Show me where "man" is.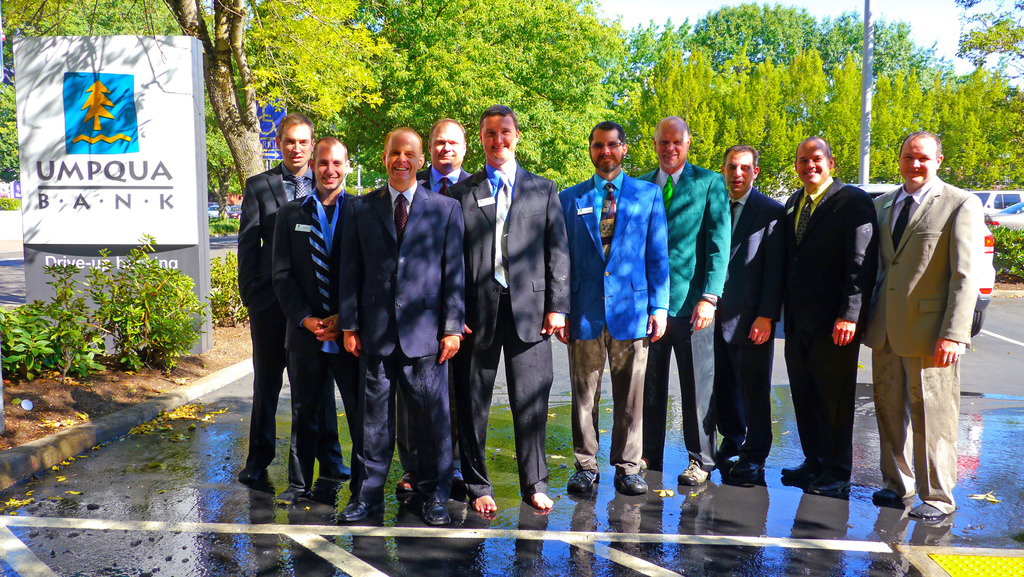
"man" is at [x1=268, y1=121, x2=369, y2=507].
